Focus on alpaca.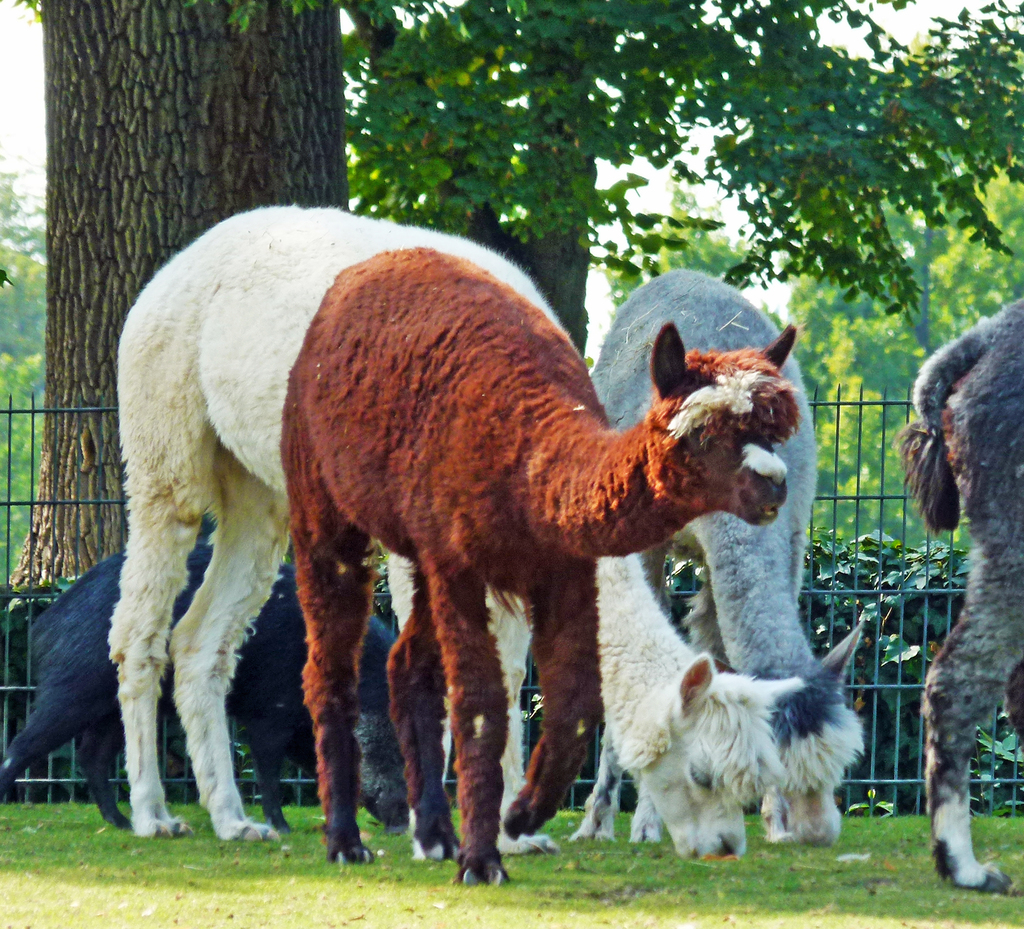
Focused at <box>101,198,806,863</box>.
